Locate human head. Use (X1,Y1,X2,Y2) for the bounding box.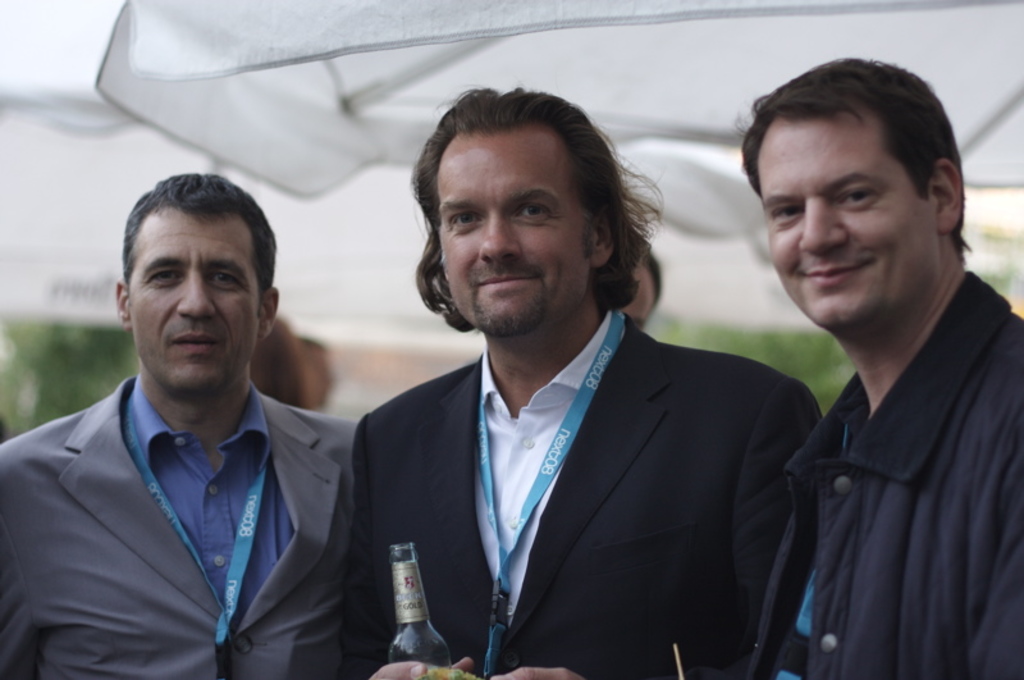
(111,175,280,391).
